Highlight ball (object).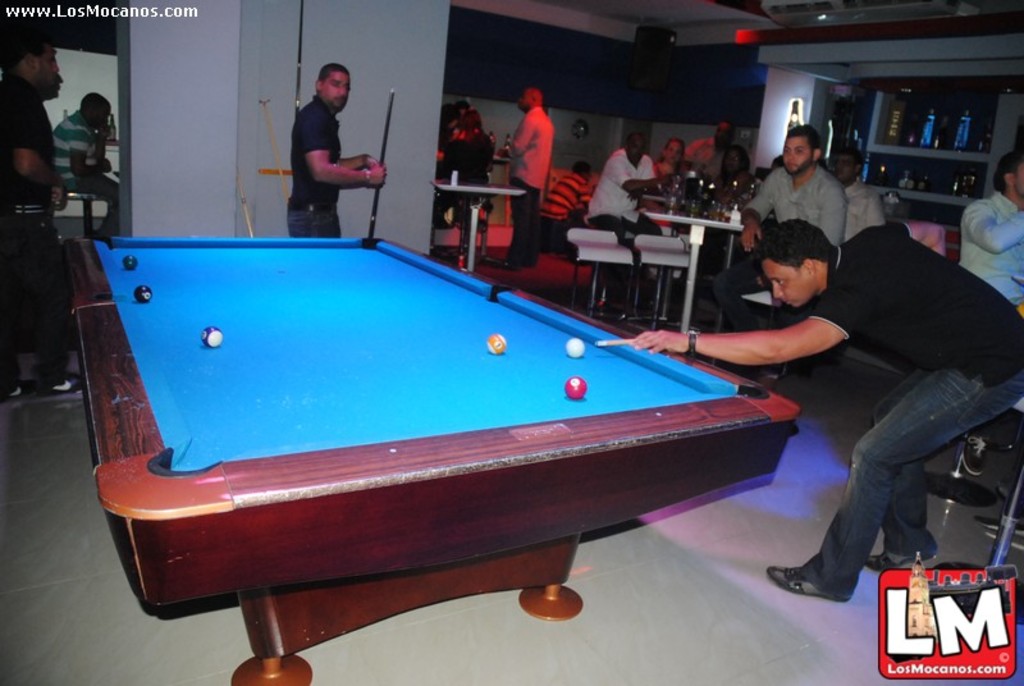
Highlighted region: 133:285:155:306.
